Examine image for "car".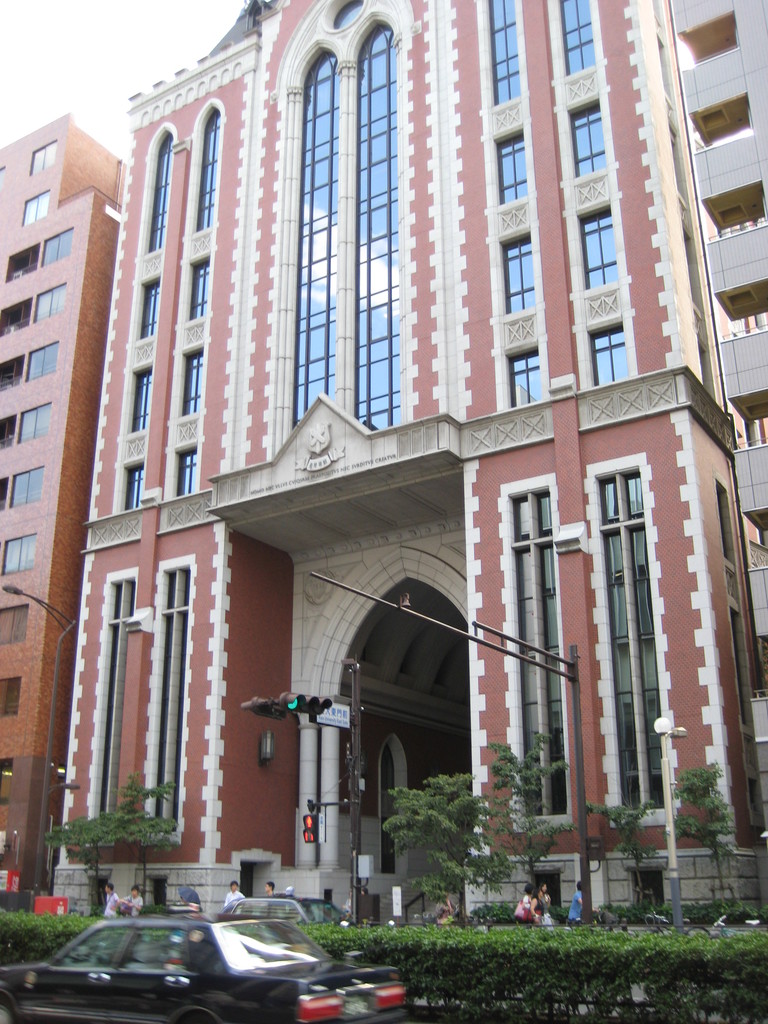
Examination result: crop(0, 916, 407, 1023).
